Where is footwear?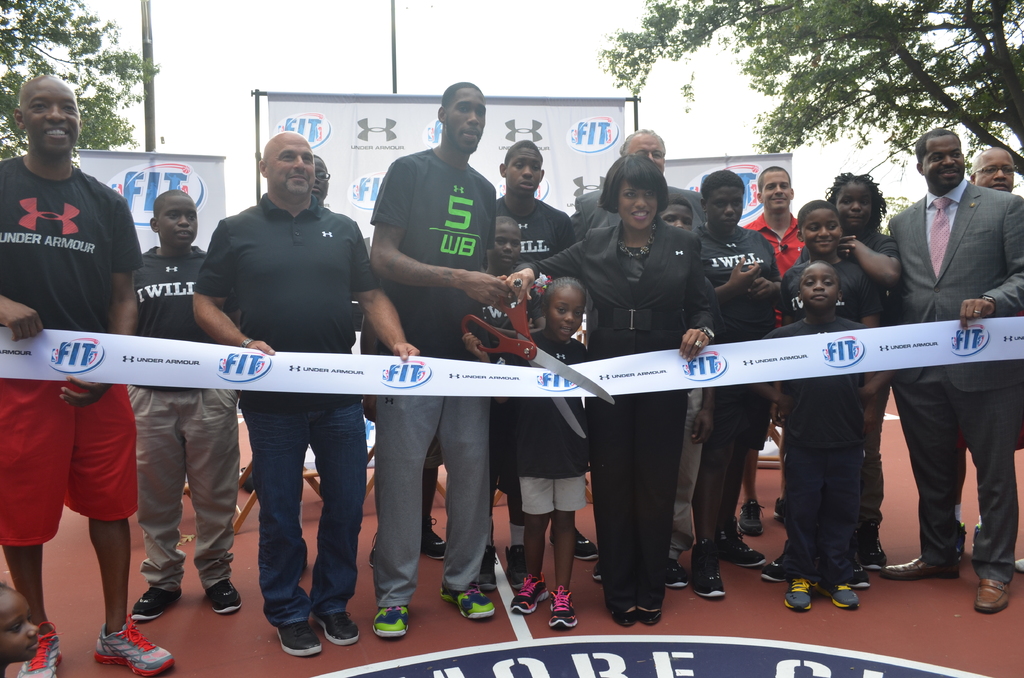
locate(1016, 556, 1023, 571).
